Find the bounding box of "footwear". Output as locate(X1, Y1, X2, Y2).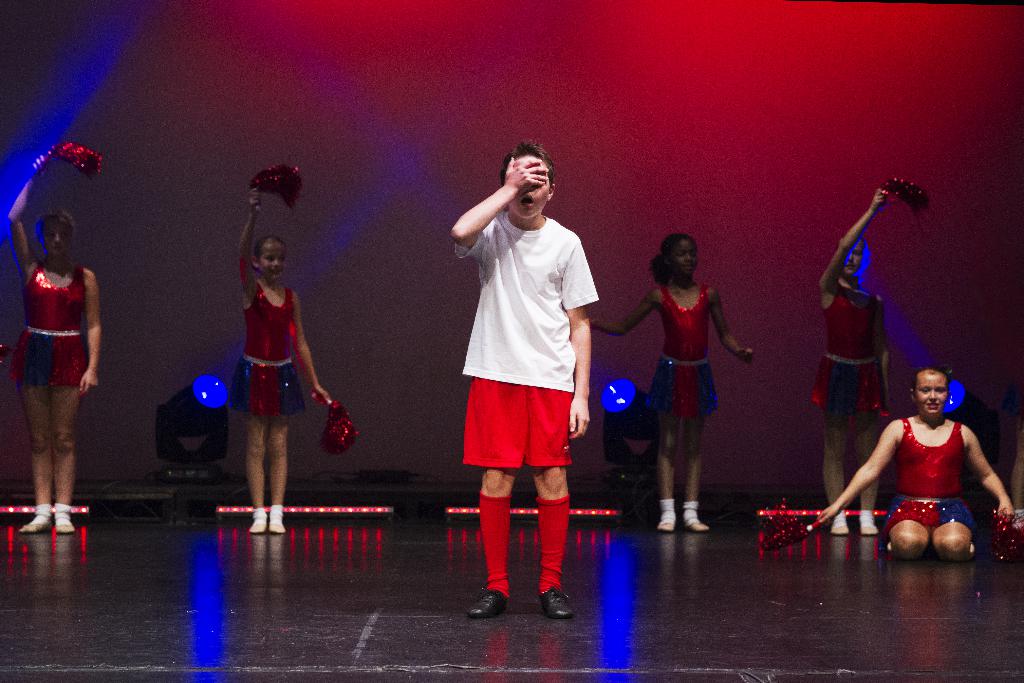
locate(467, 591, 504, 611).
